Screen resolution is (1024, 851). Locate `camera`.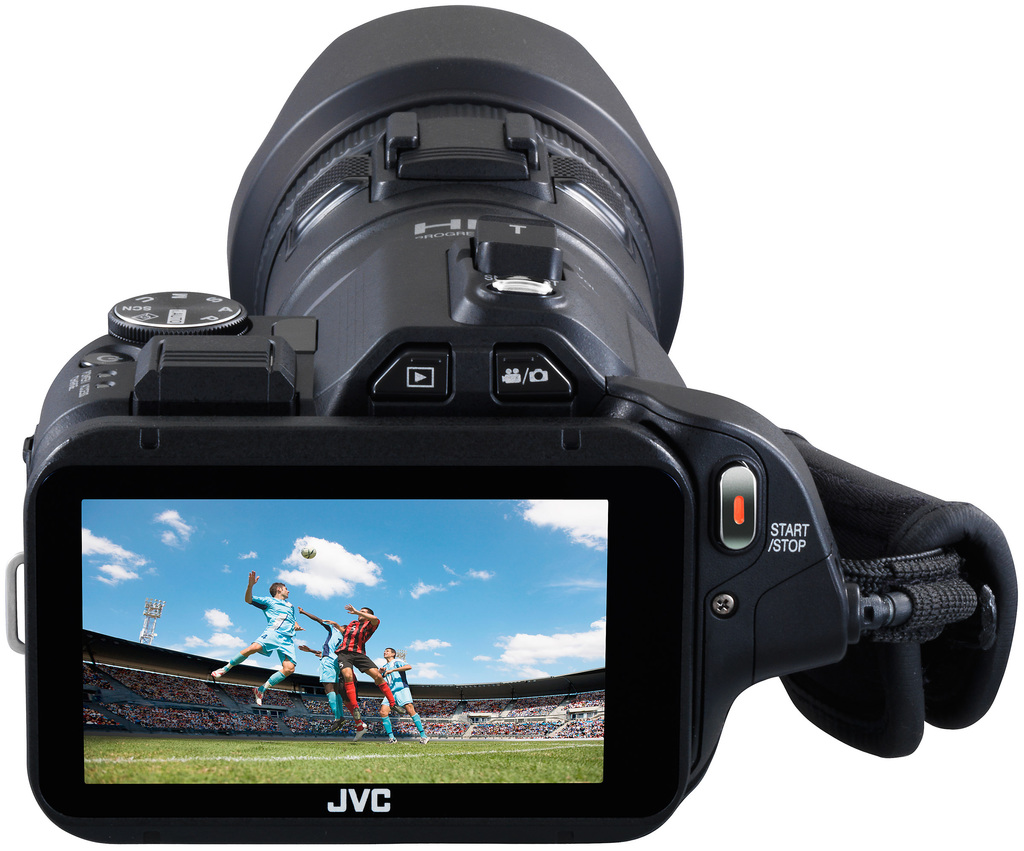
0:9:1023:846.
